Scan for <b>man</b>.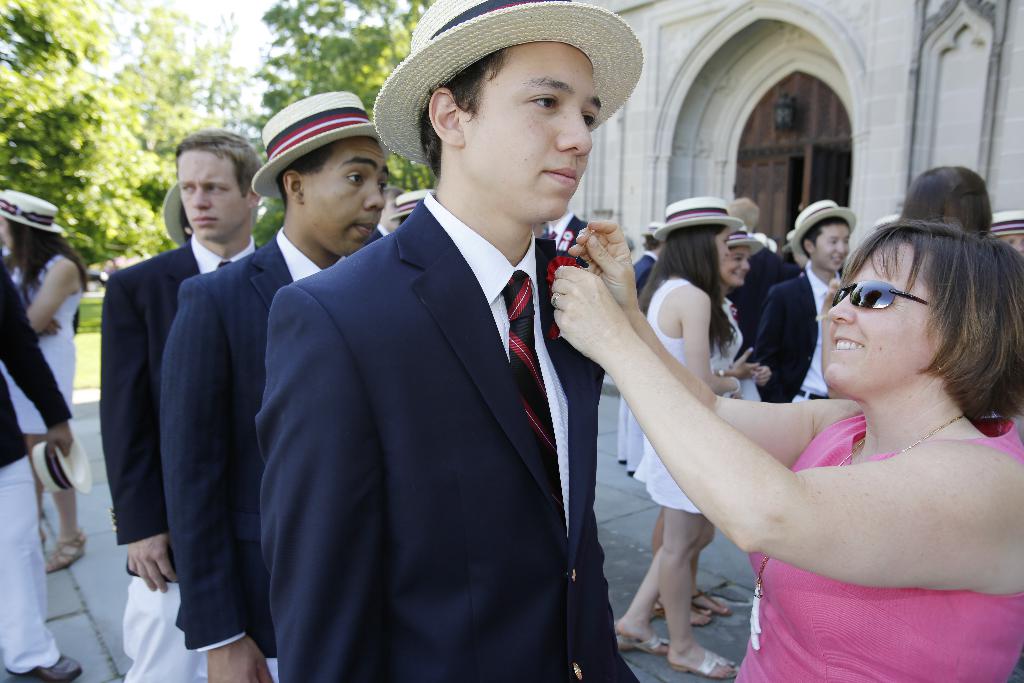
Scan result: {"left": 100, "top": 125, "right": 259, "bottom": 682}.
